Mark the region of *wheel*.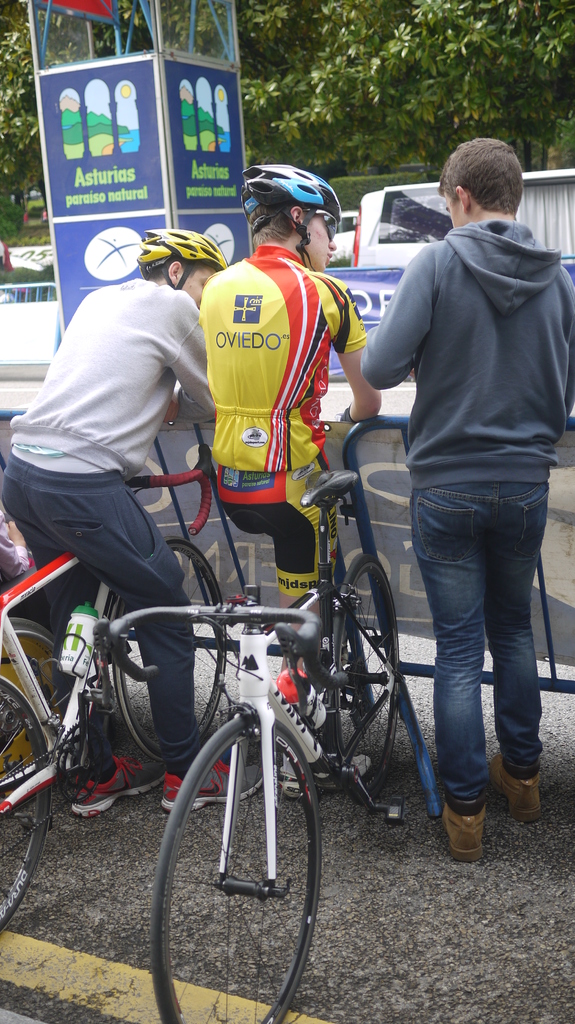
Region: {"x1": 336, "y1": 552, "x2": 402, "y2": 805}.
